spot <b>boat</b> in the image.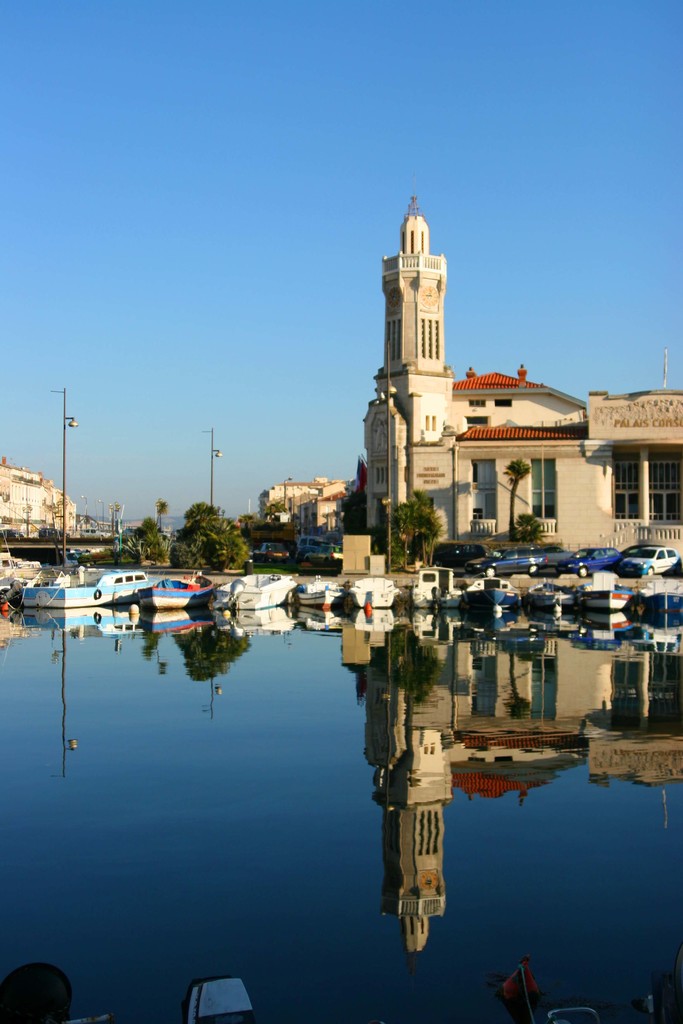
<b>boat</b> found at BBox(471, 571, 529, 612).
